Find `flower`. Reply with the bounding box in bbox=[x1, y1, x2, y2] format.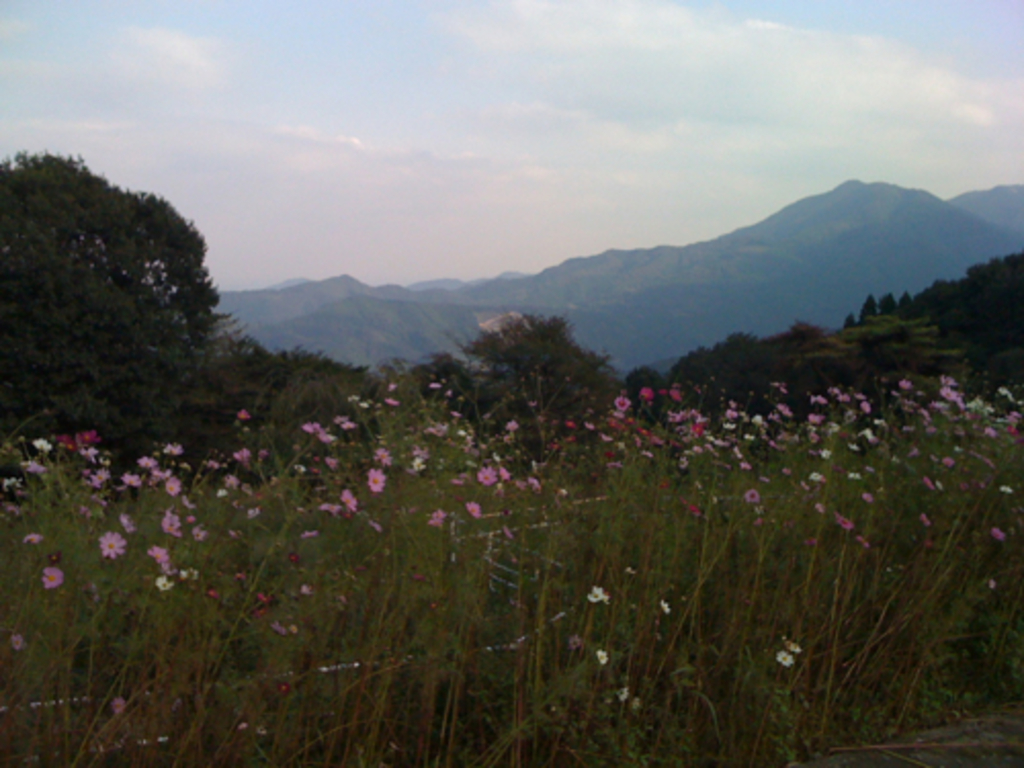
bbox=[809, 475, 817, 479].
